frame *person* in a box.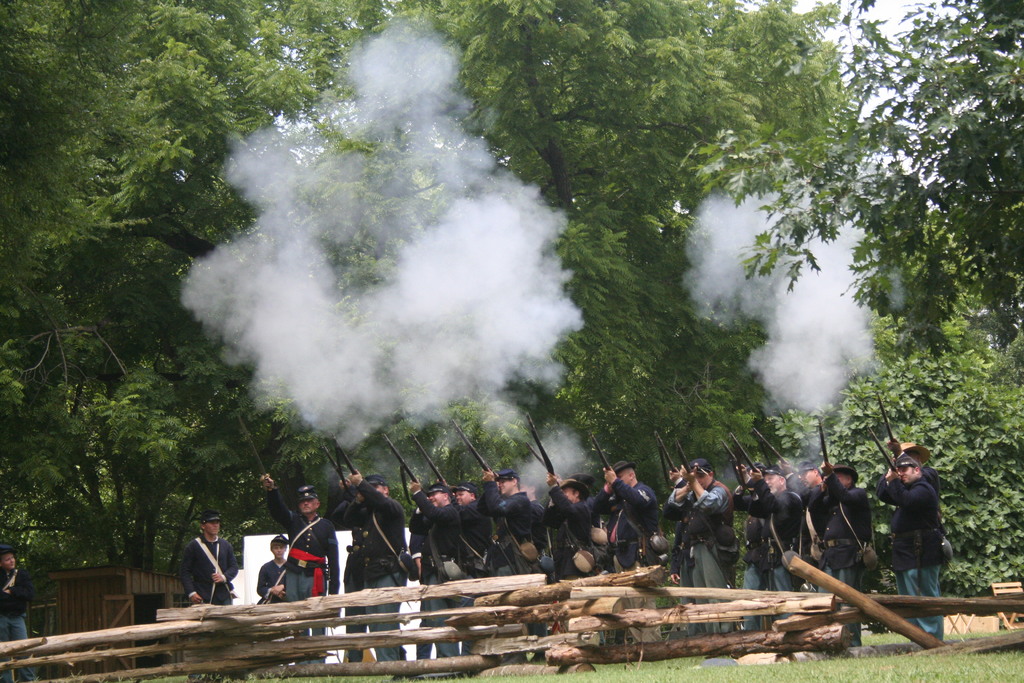
box=[540, 470, 622, 663].
